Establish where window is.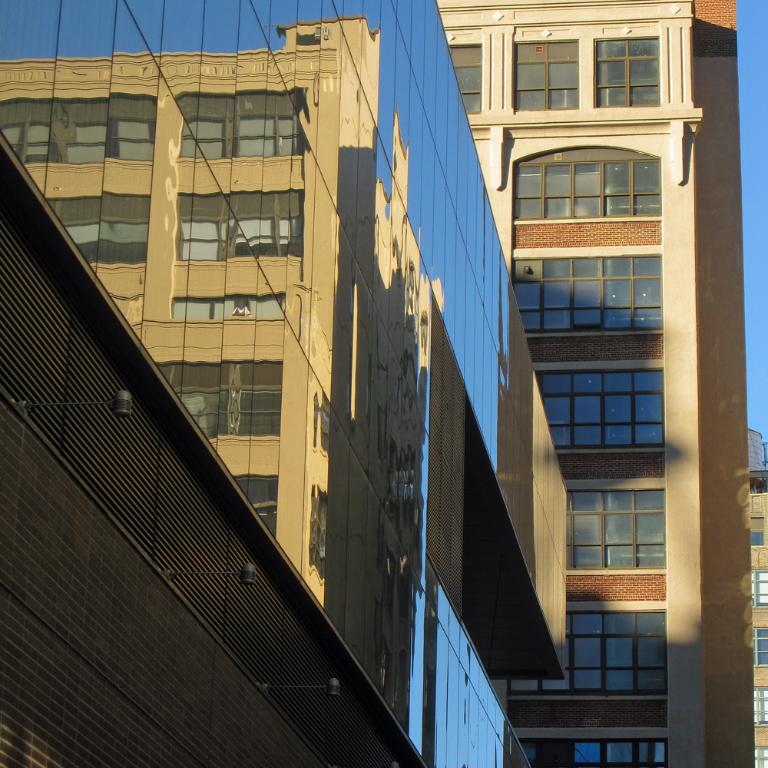
Established at pyautogui.locateOnScreen(508, 253, 664, 331).
